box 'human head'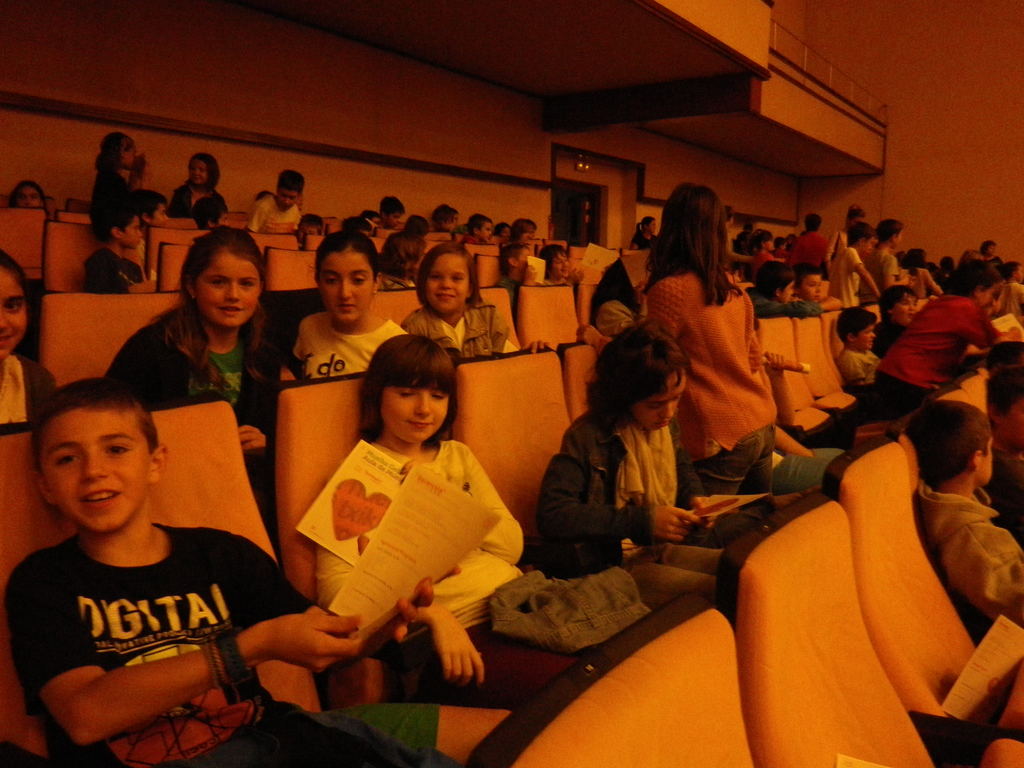
select_region(513, 217, 539, 246)
